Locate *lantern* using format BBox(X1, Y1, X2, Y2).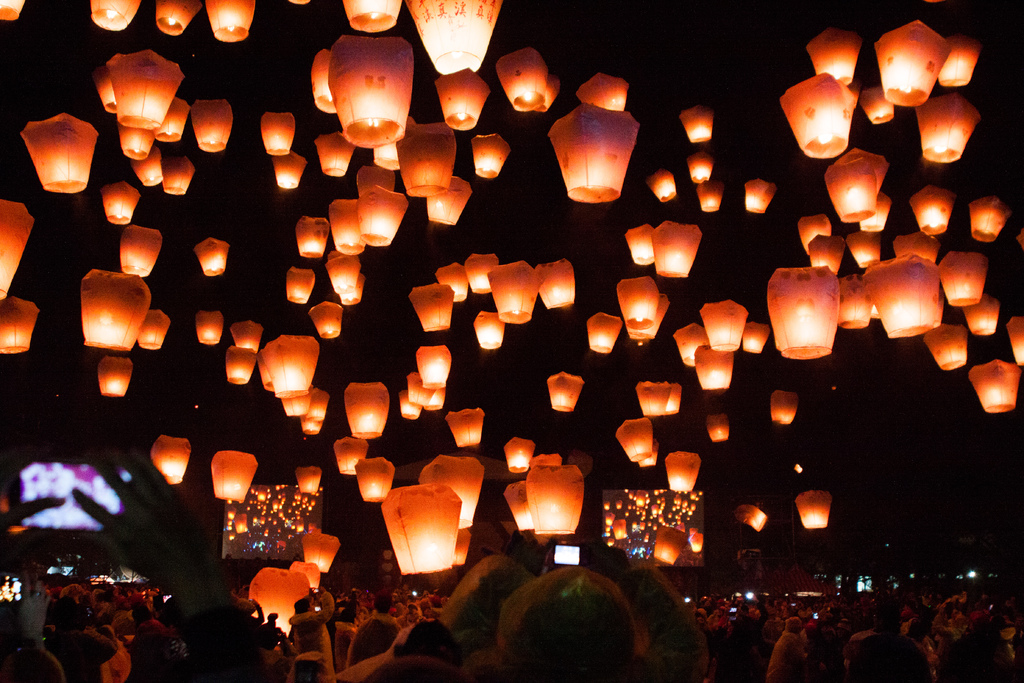
BBox(548, 373, 584, 410).
